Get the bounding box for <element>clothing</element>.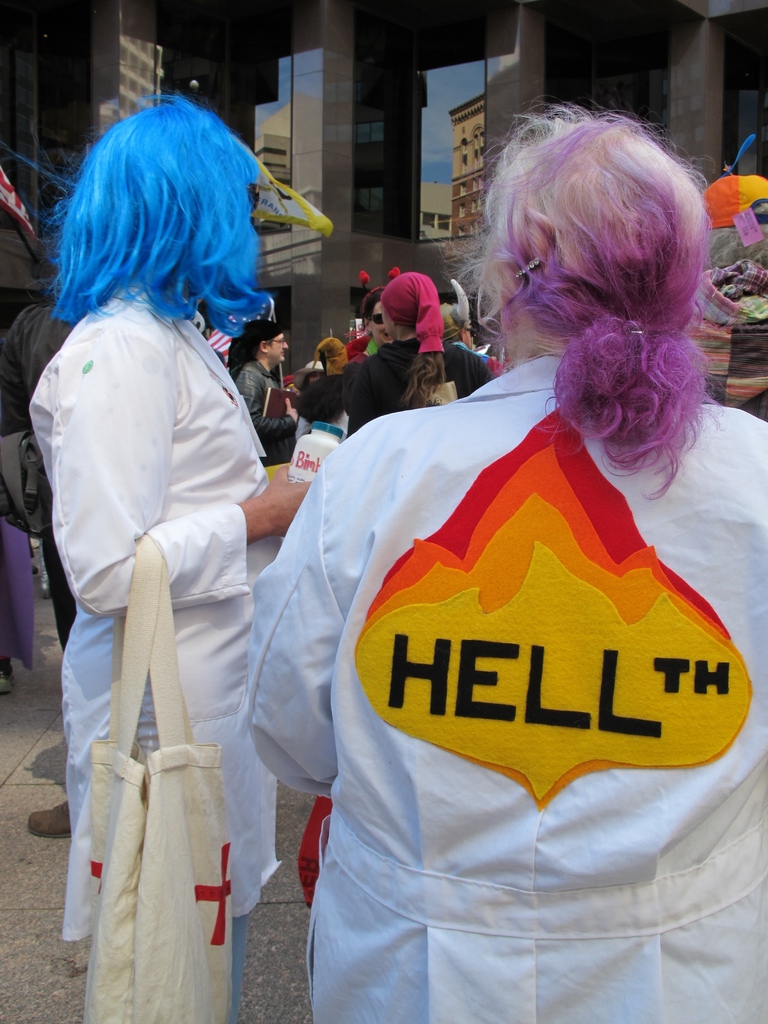
(342,335,494,440).
